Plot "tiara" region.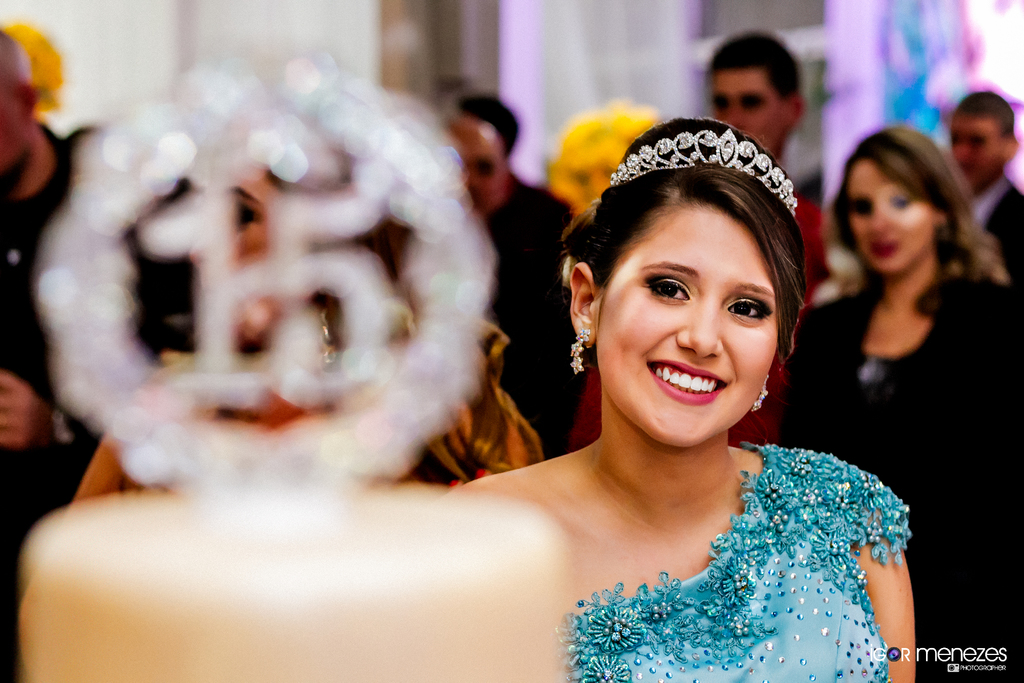
Plotted at BBox(609, 126, 797, 217).
